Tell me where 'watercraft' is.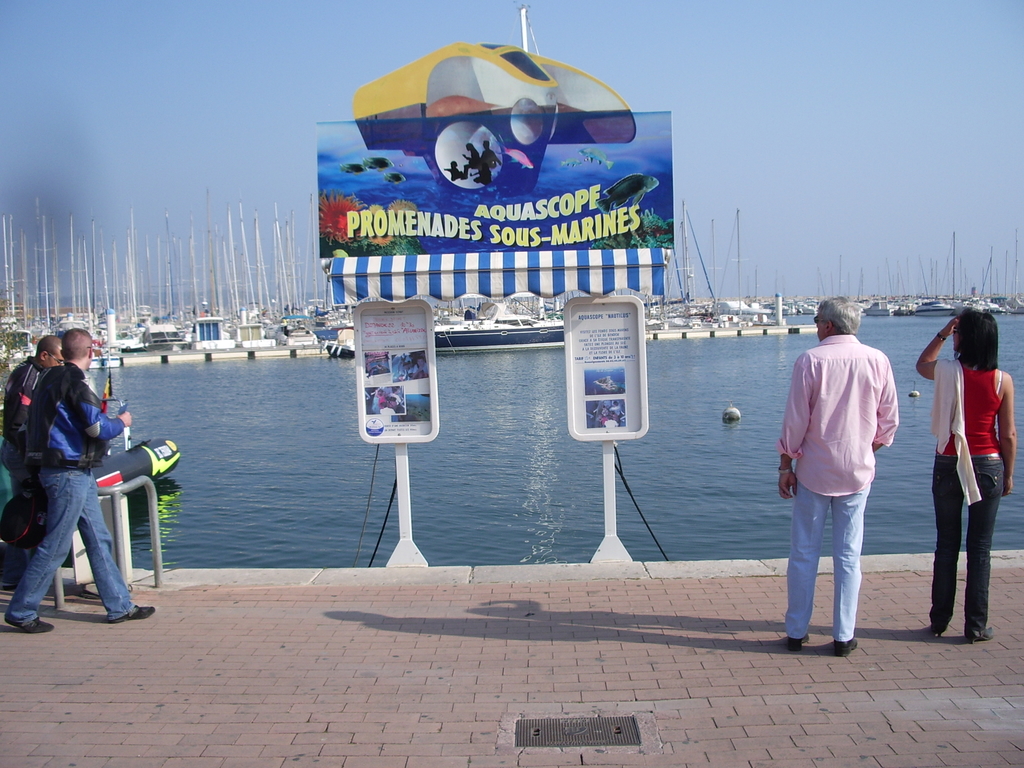
'watercraft' is at l=269, t=324, r=323, b=346.
